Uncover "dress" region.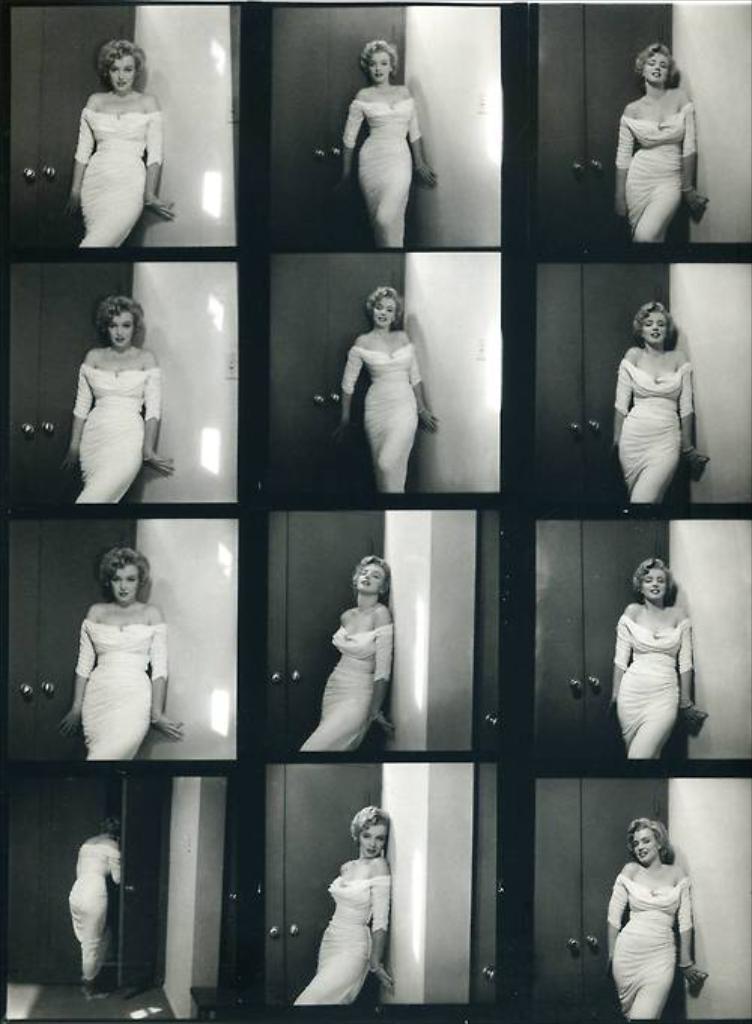
Uncovered: l=65, t=361, r=162, b=498.
